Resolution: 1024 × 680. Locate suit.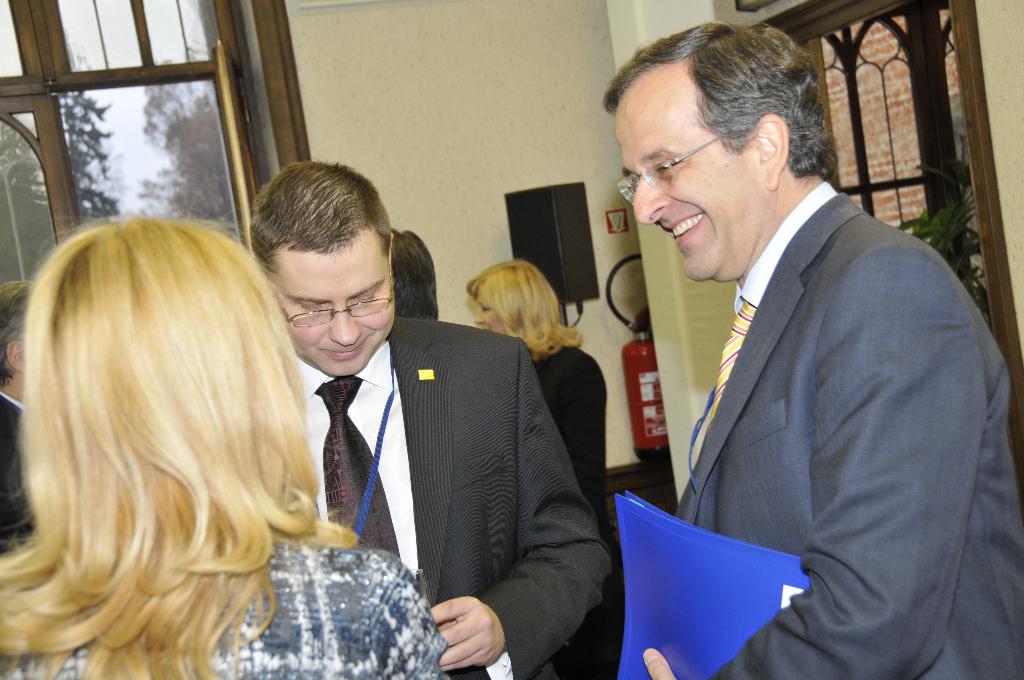
detection(264, 254, 601, 660).
